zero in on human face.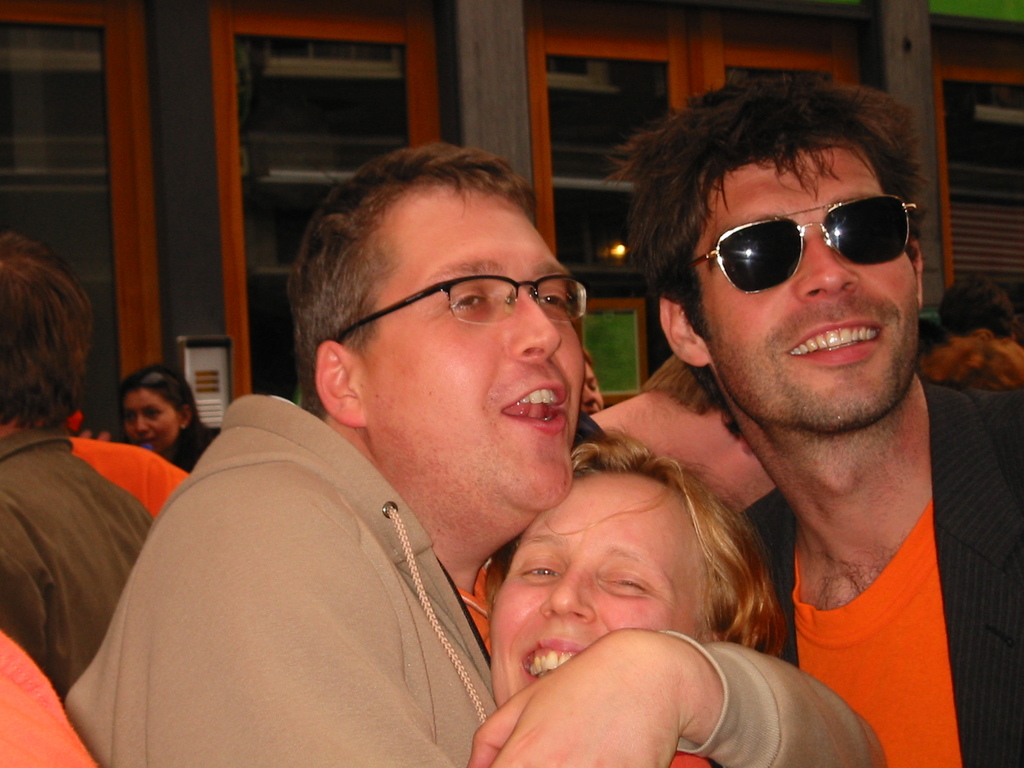
Zeroed in: box=[691, 155, 921, 429].
